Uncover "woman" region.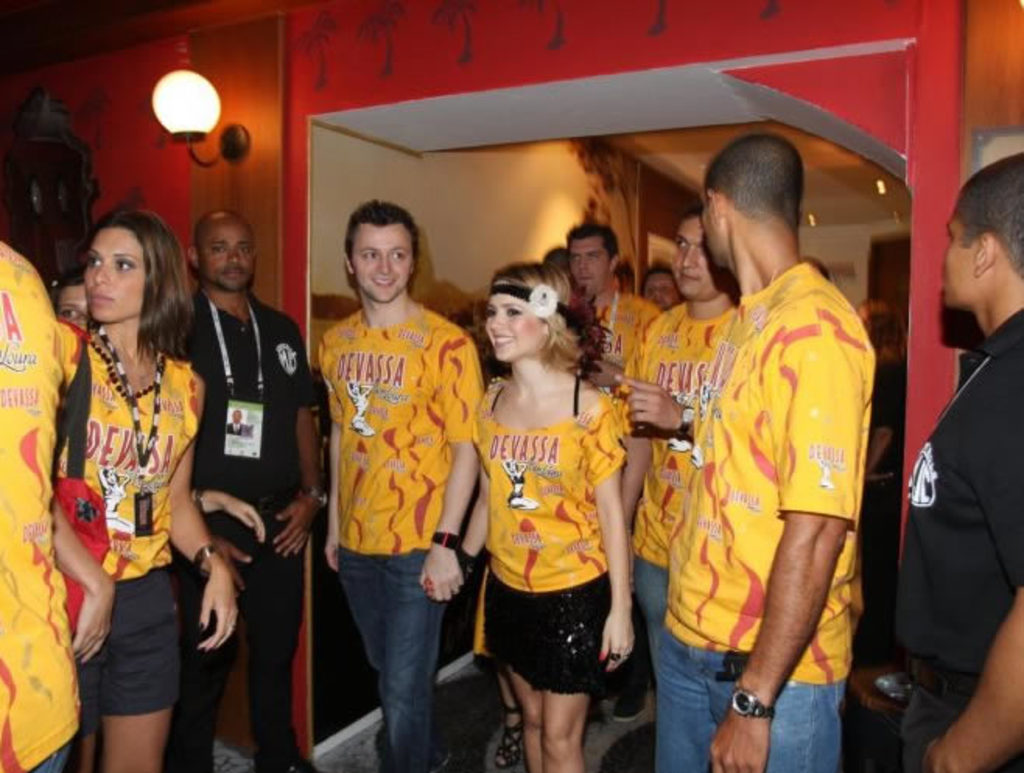
Uncovered: {"x1": 459, "y1": 246, "x2": 661, "y2": 768}.
